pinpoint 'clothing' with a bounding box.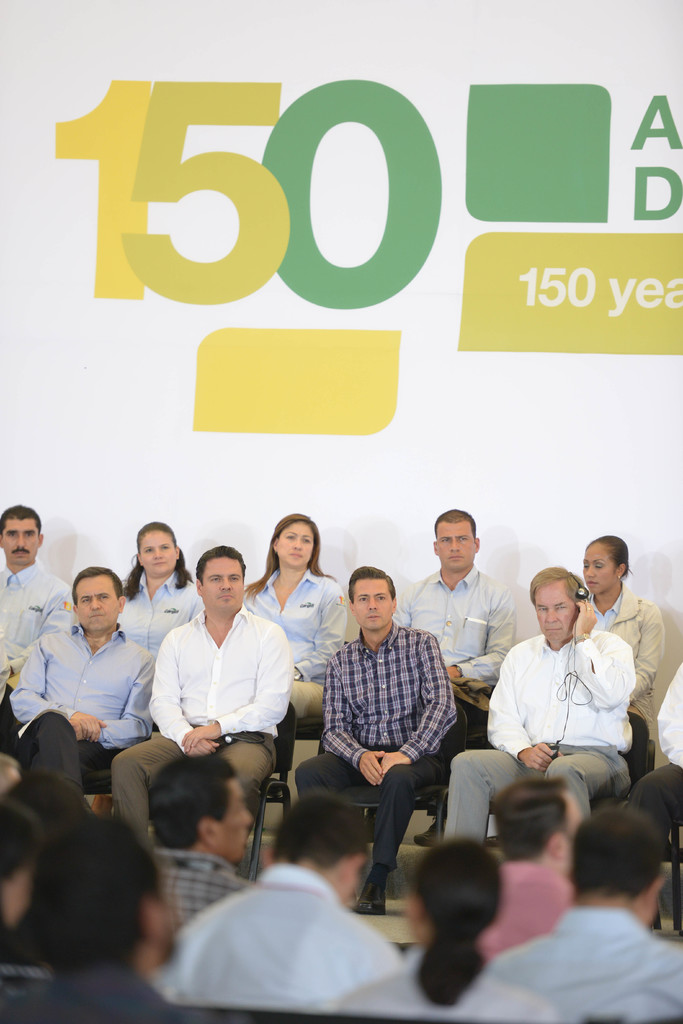
rect(115, 601, 290, 839).
